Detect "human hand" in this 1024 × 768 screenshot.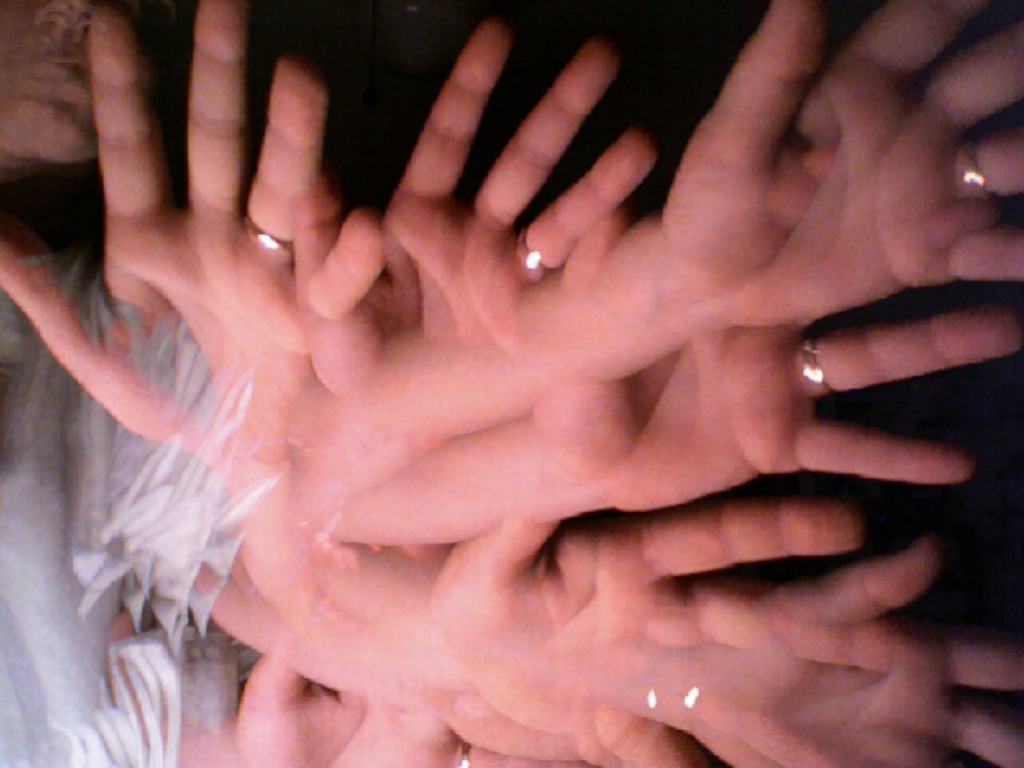
Detection: [x1=524, y1=209, x2=1023, y2=516].
